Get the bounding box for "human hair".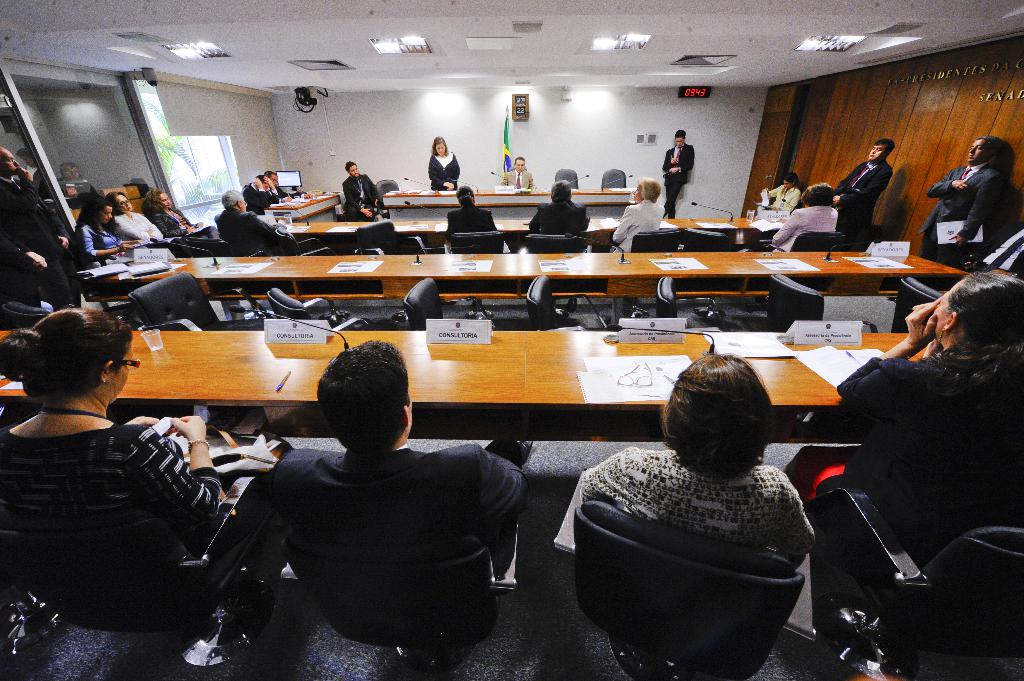
x1=515 y1=156 x2=527 y2=164.
